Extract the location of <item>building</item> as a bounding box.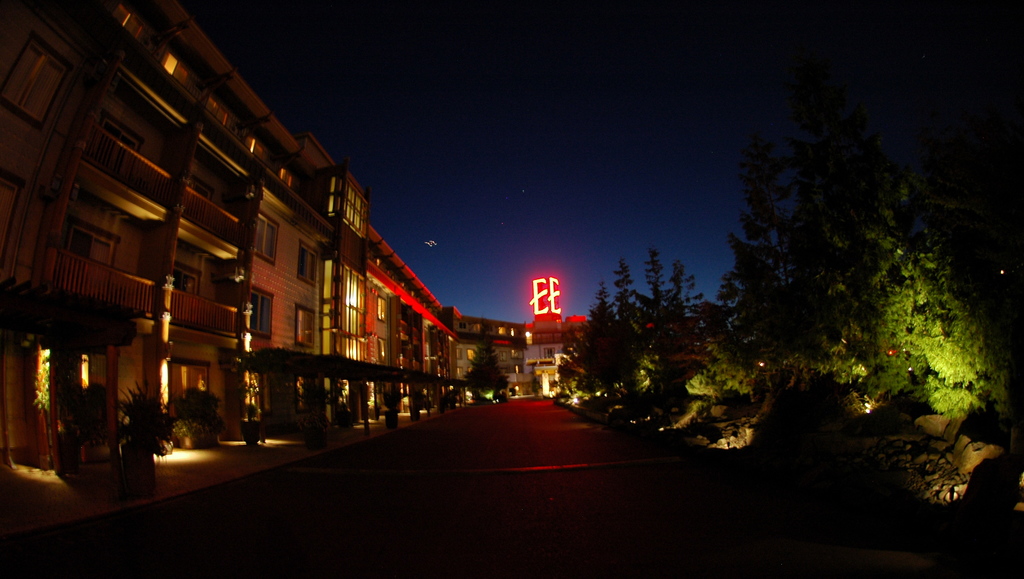
1:0:581:450.
